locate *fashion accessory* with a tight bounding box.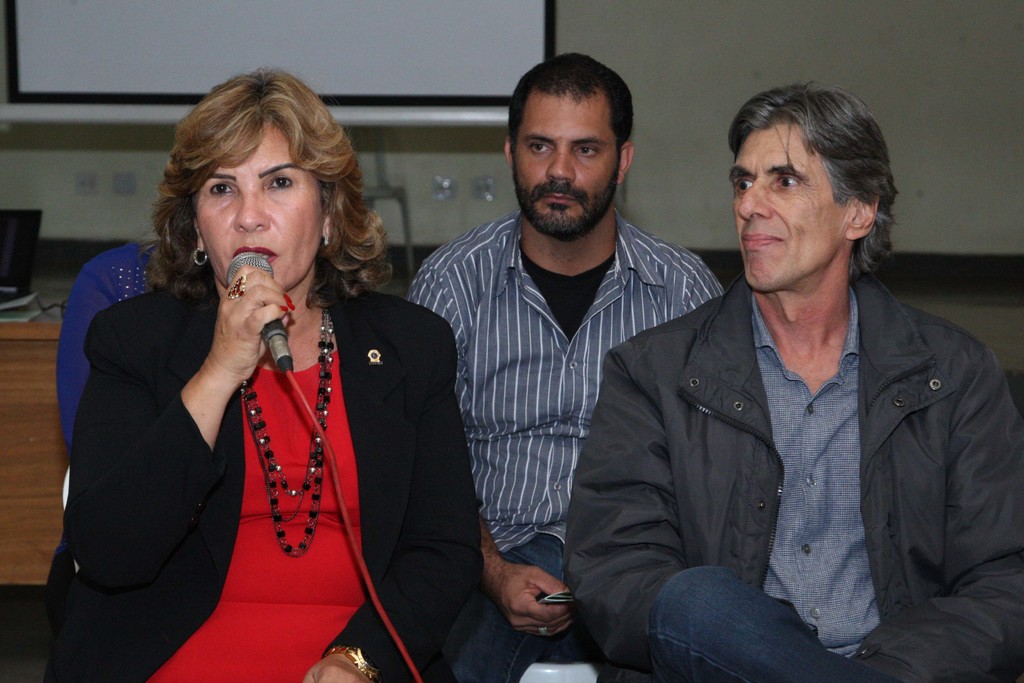
[323, 646, 374, 682].
